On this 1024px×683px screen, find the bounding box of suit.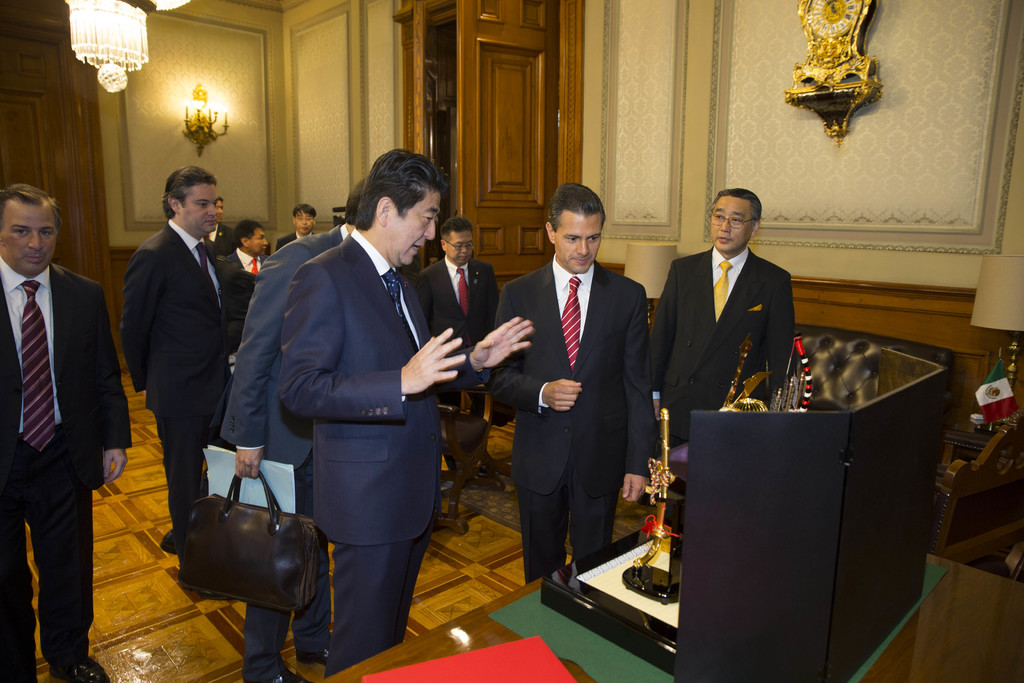
Bounding box: {"x1": 115, "y1": 226, "x2": 234, "y2": 539}.
